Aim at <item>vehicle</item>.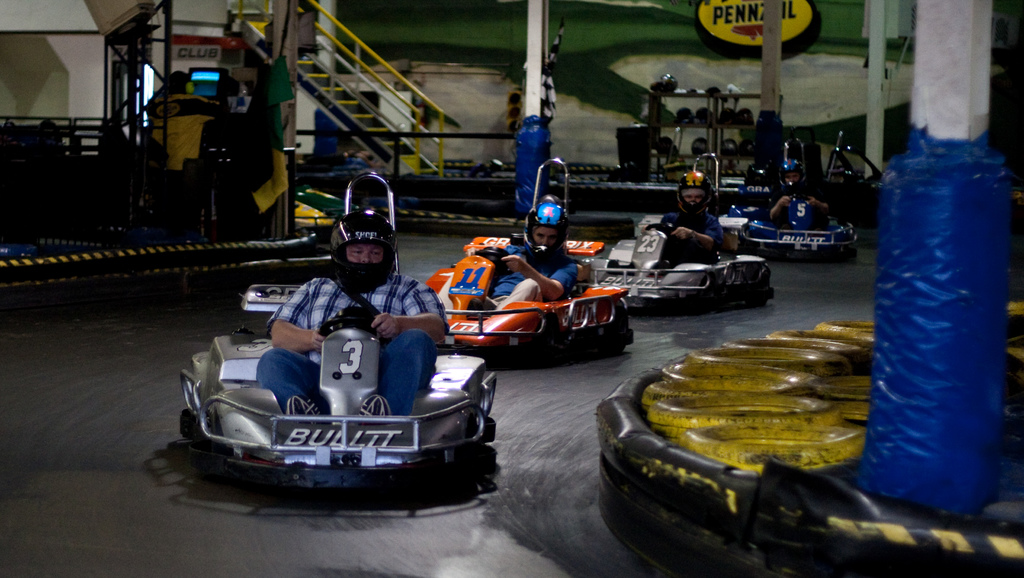
Aimed at x1=432 y1=236 x2=633 y2=365.
